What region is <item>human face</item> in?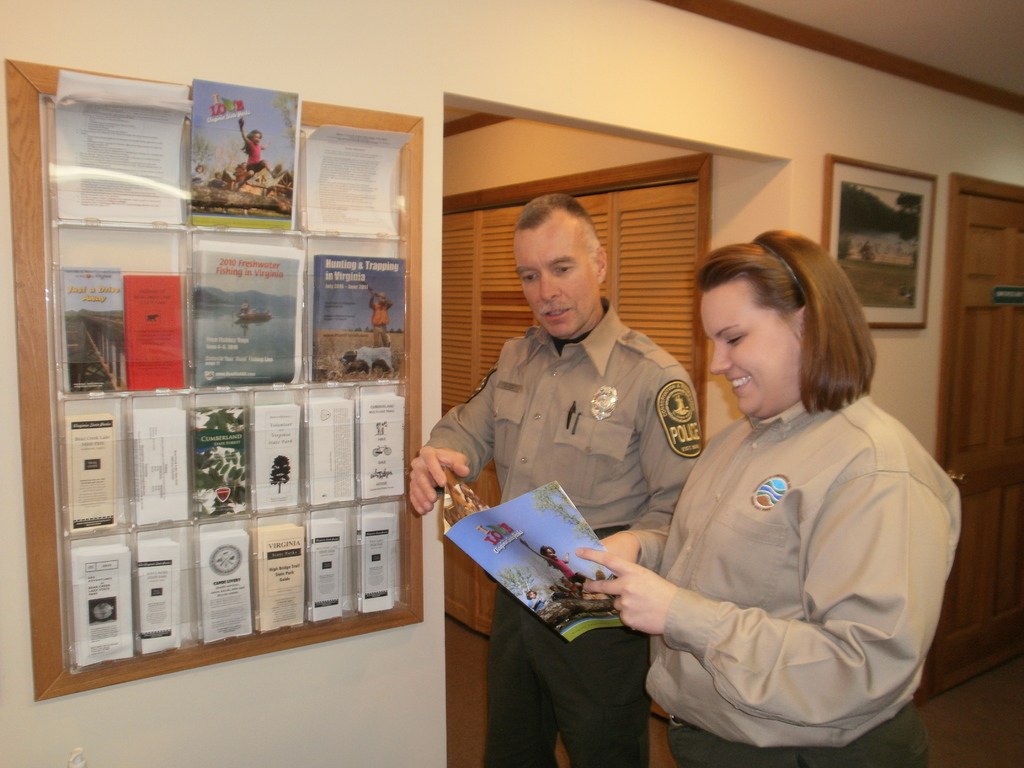
locate(700, 294, 800, 418).
